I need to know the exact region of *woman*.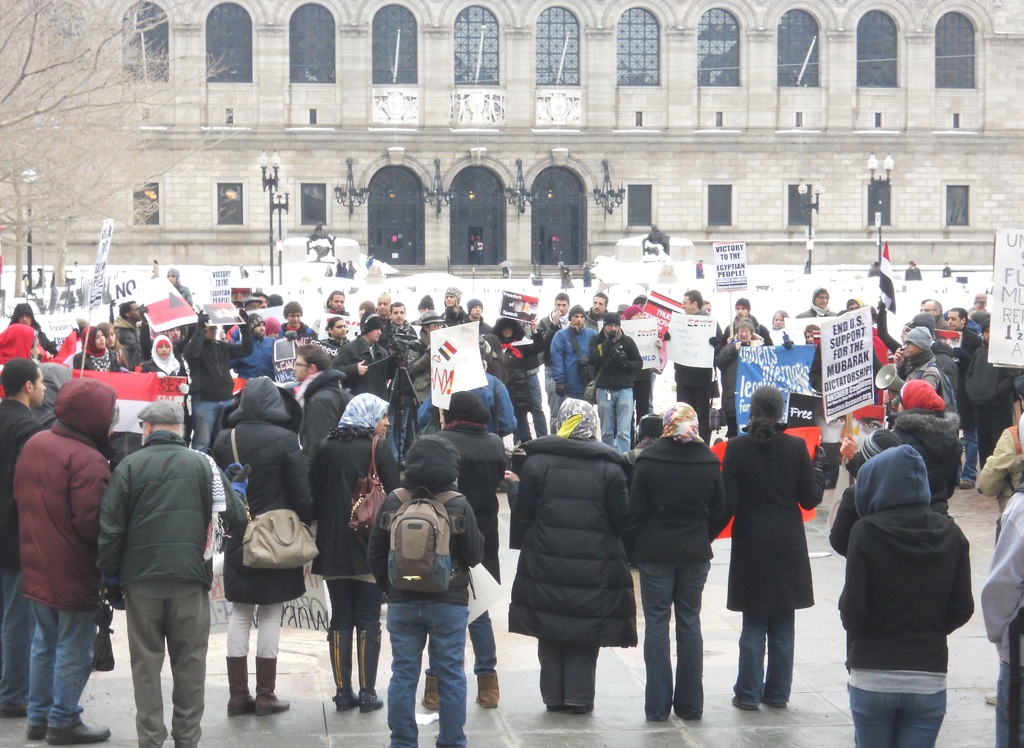
Region: 311 393 401 707.
